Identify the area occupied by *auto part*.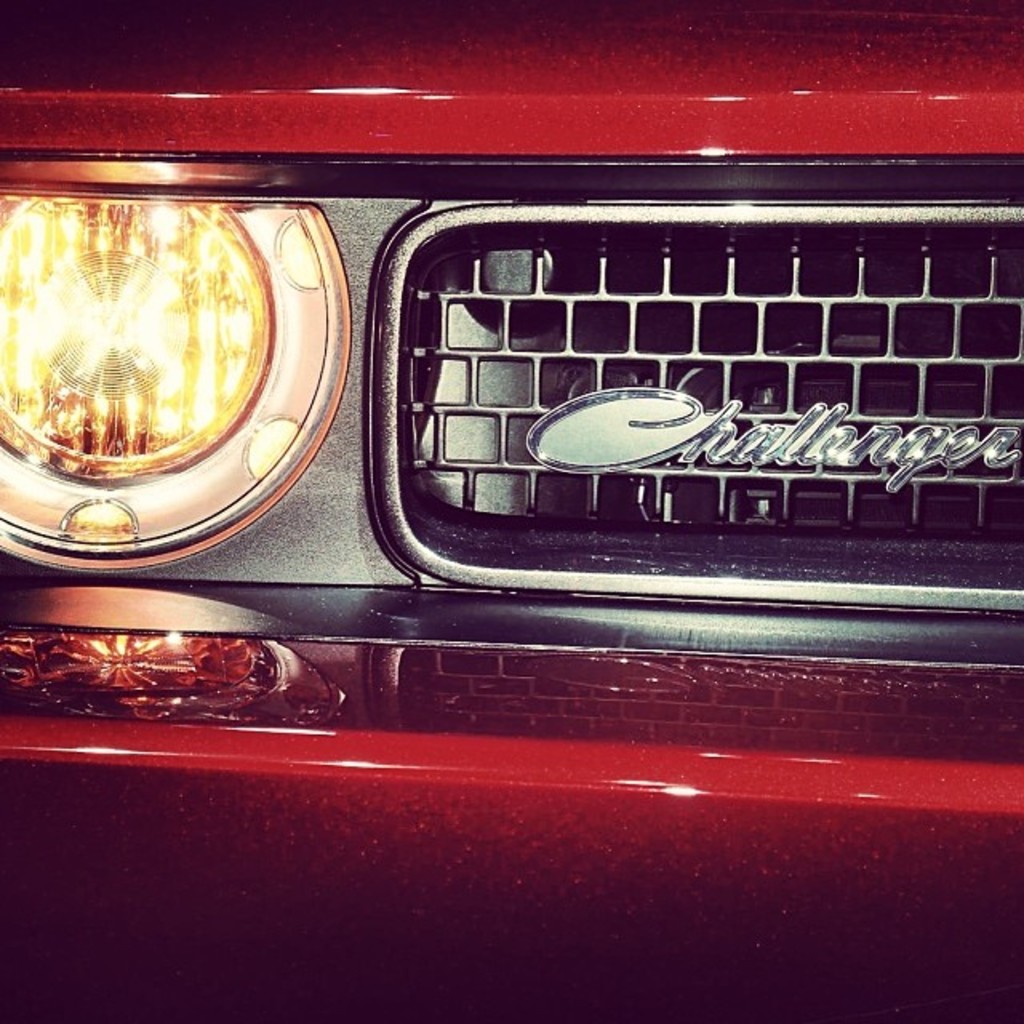
Area: 0 0 1022 1019.
